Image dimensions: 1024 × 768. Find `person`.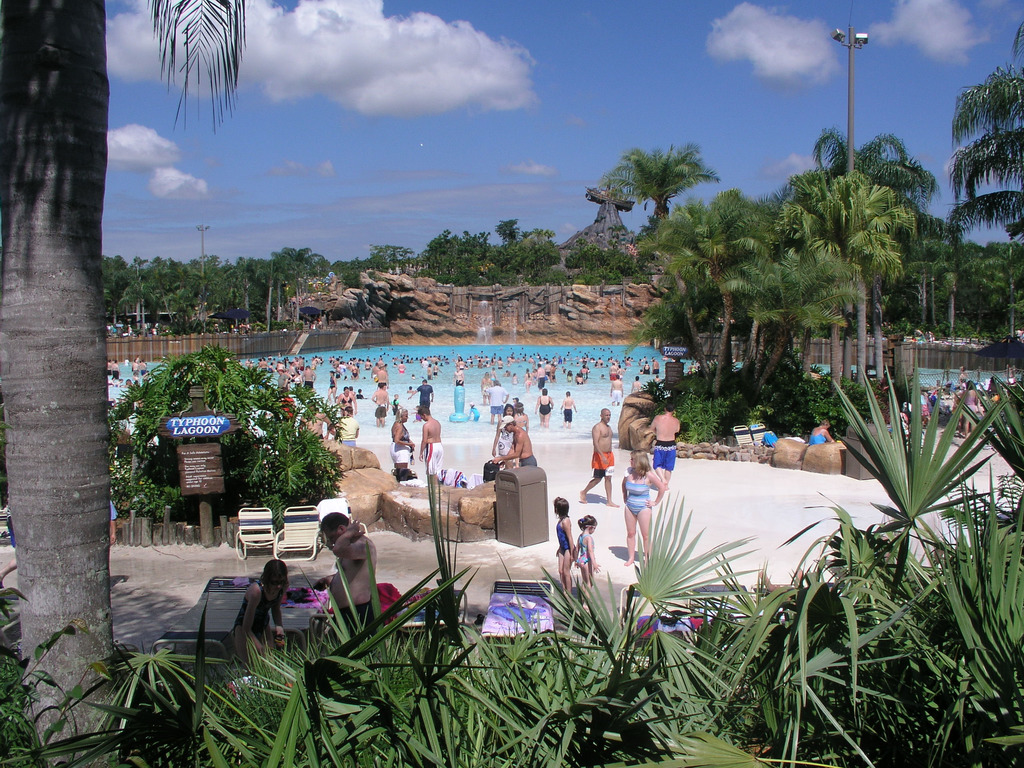
(106,358,114,375).
